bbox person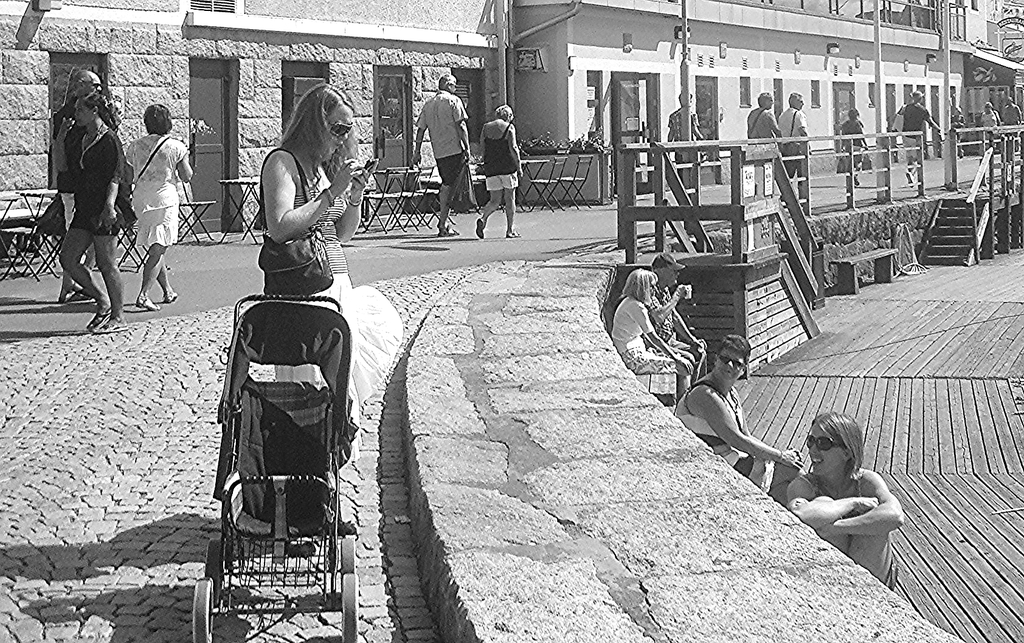
pyautogui.locateOnScreen(129, 106, 197, 305)
